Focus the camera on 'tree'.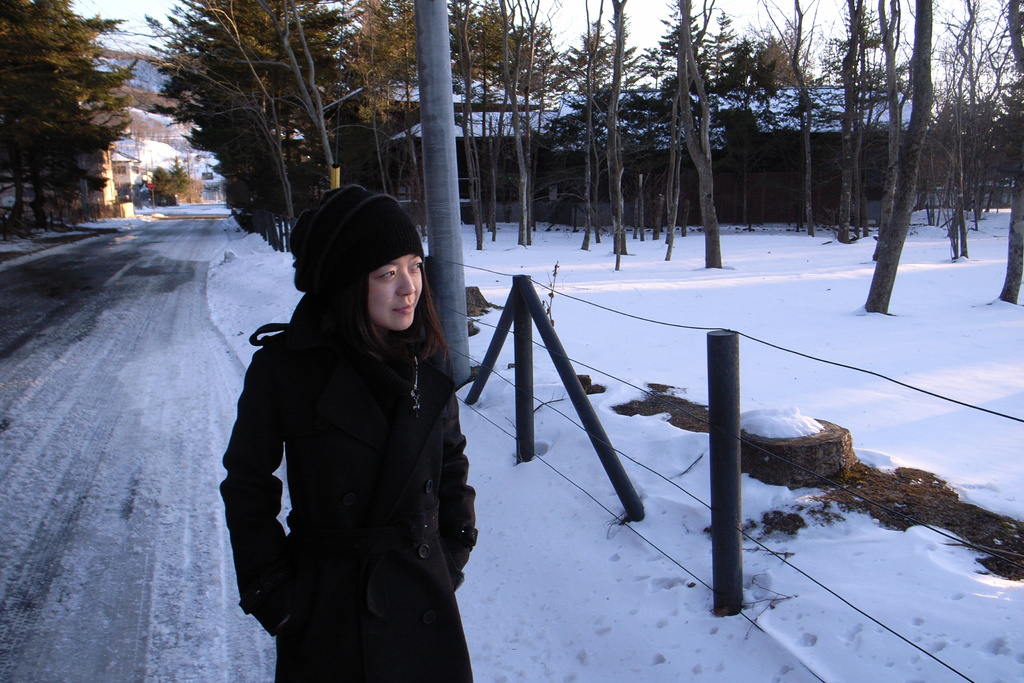
Focus region: x1=0 y1=3 x2=88 y2=226.
